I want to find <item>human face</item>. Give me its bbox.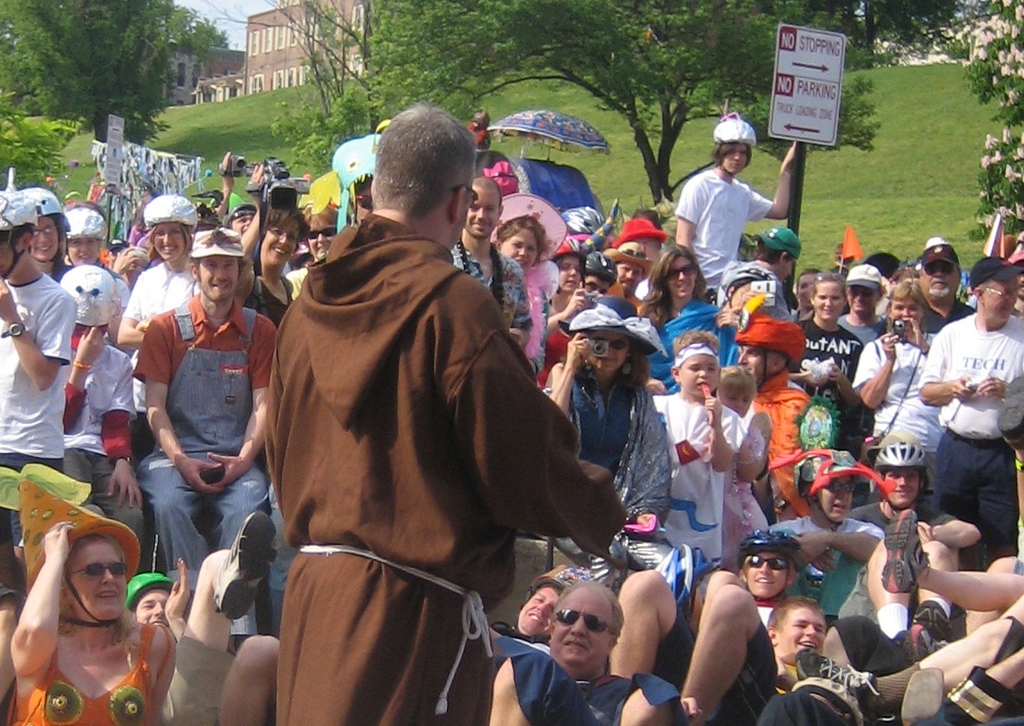
<box>847,286,879,311</box>.
